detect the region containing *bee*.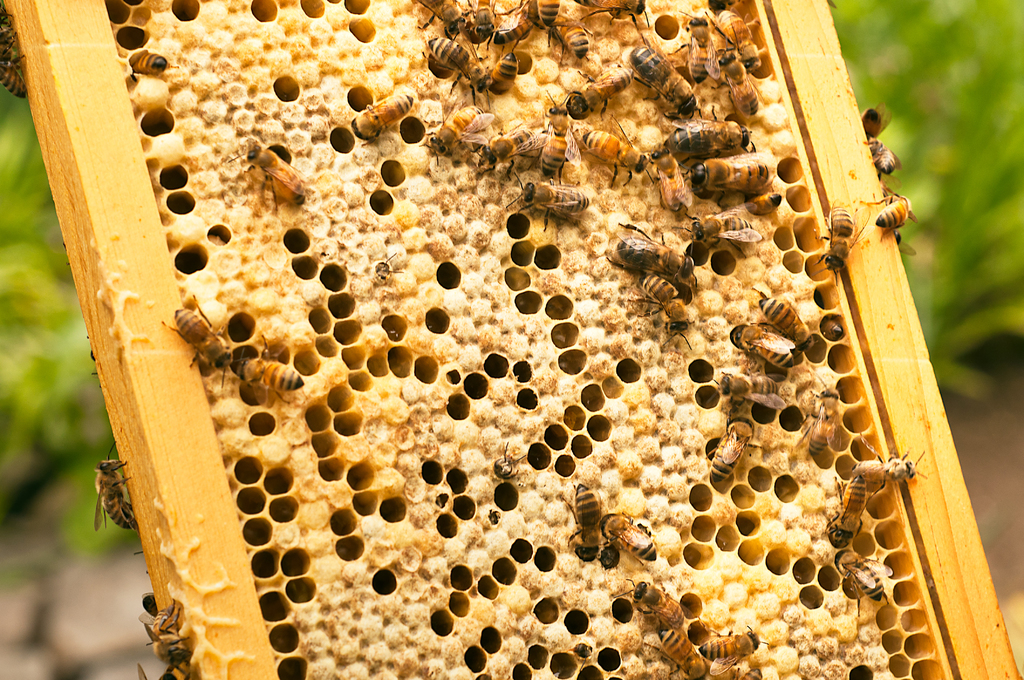
Rect(532, 102, 579, 174).
